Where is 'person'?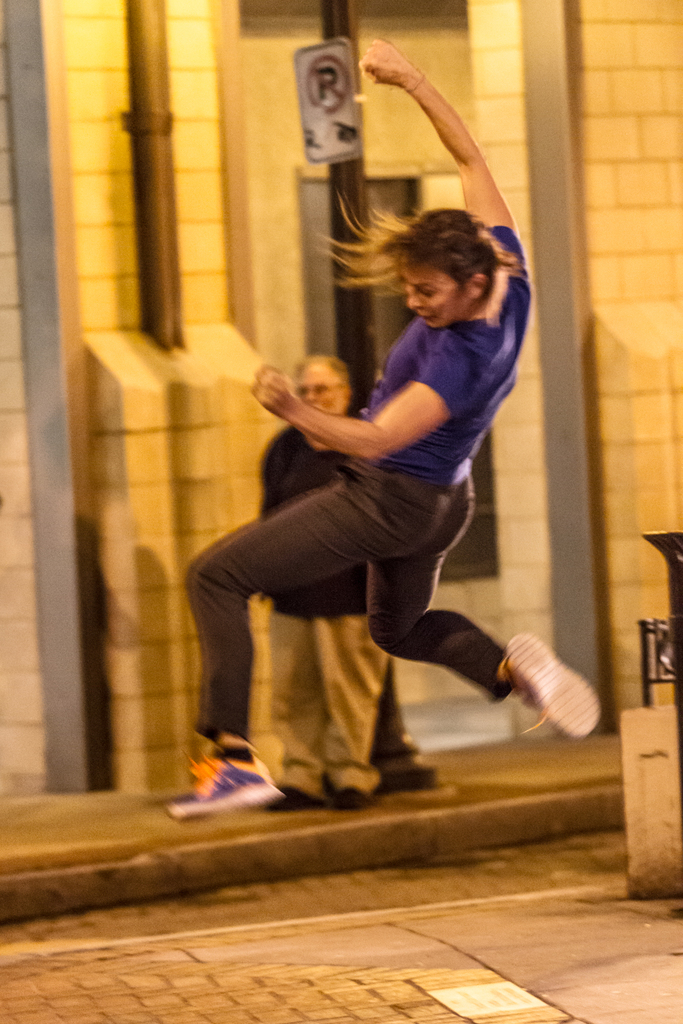
(x1=250, y1=360, x2=386, y2=817).
